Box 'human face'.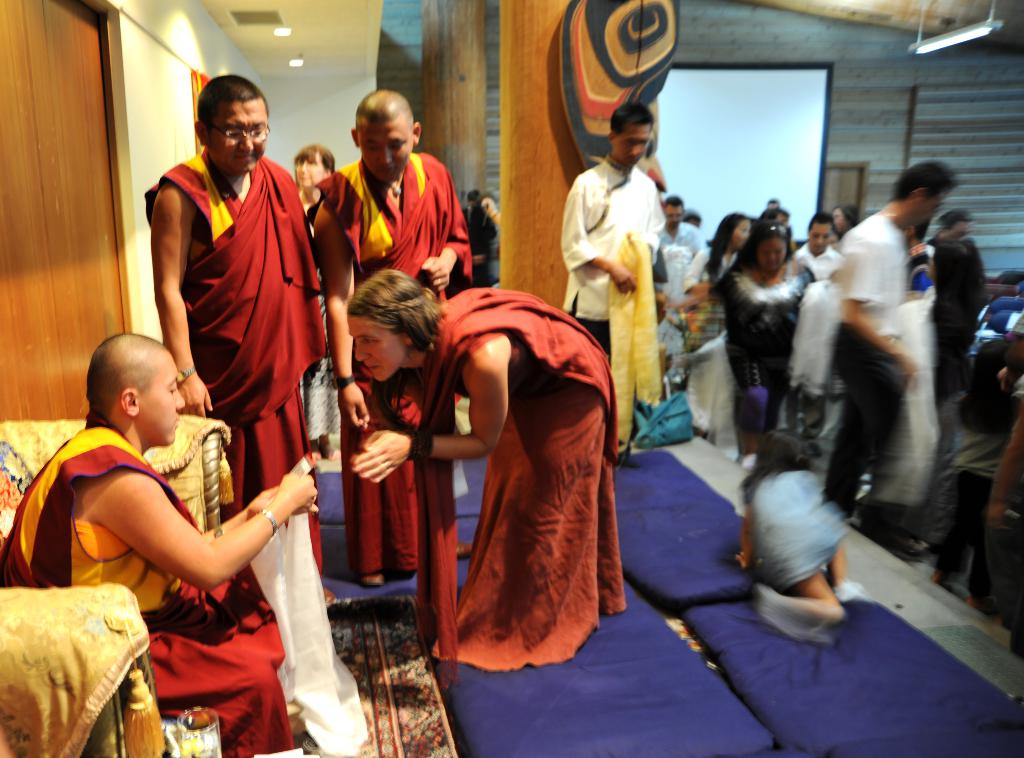
<bbox>347, 310, 410, 384</bbox>.
